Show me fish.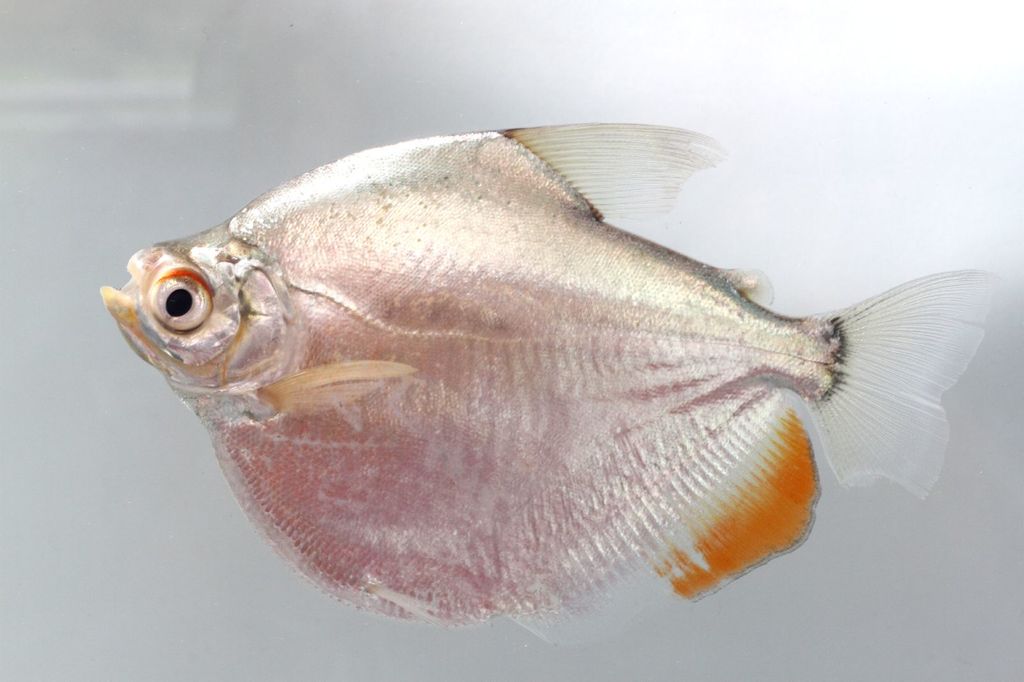
fish is here: x1=102 y1=99 x2=982 y2=628.
